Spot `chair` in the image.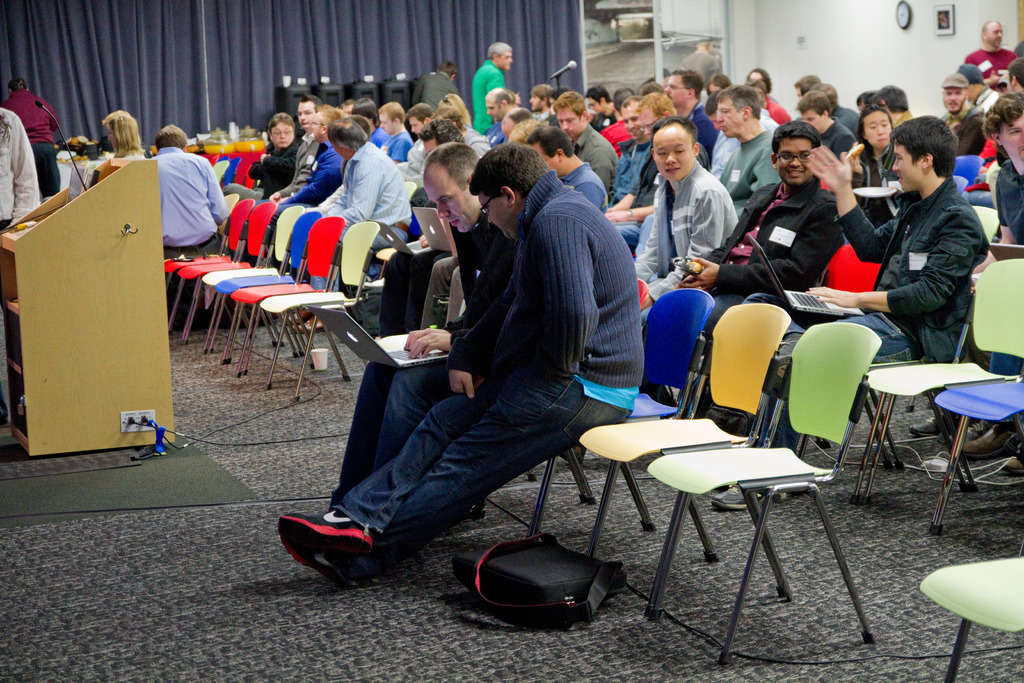
`chair` found at <box>196,204,312,358</box>.
